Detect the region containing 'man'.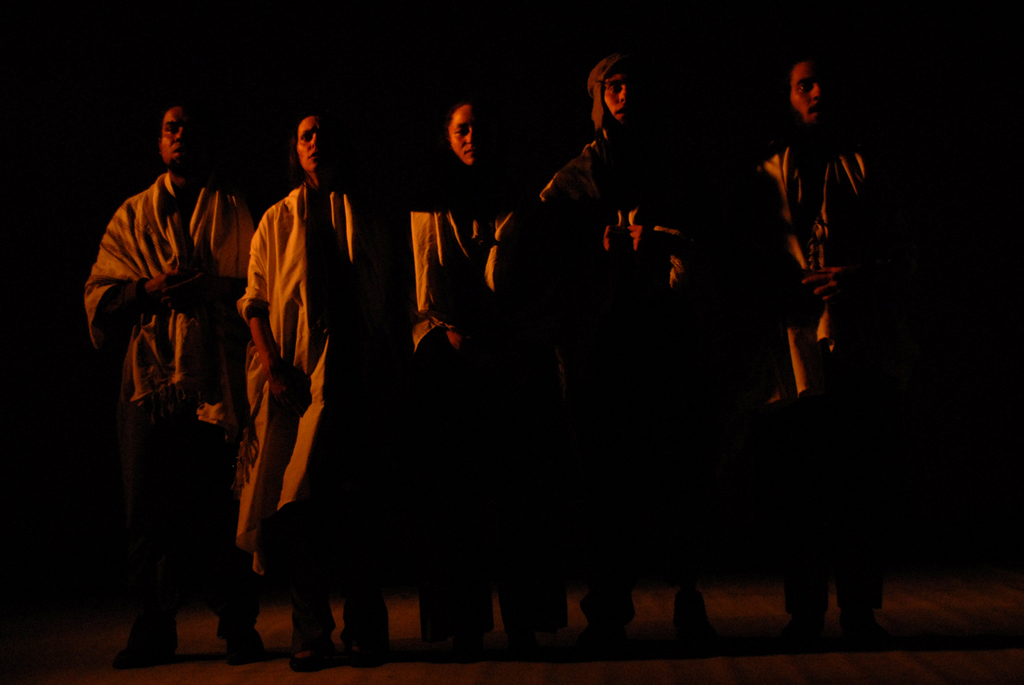
748 52 911 656.
